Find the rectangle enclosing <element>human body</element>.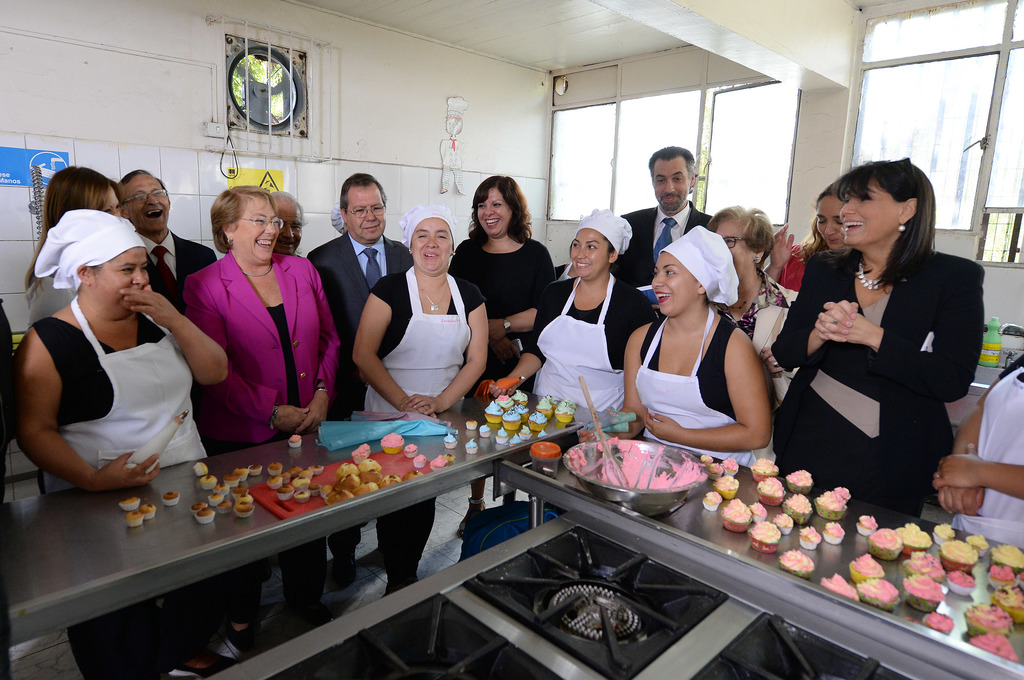
Rect(771, 160, 983, 510).
